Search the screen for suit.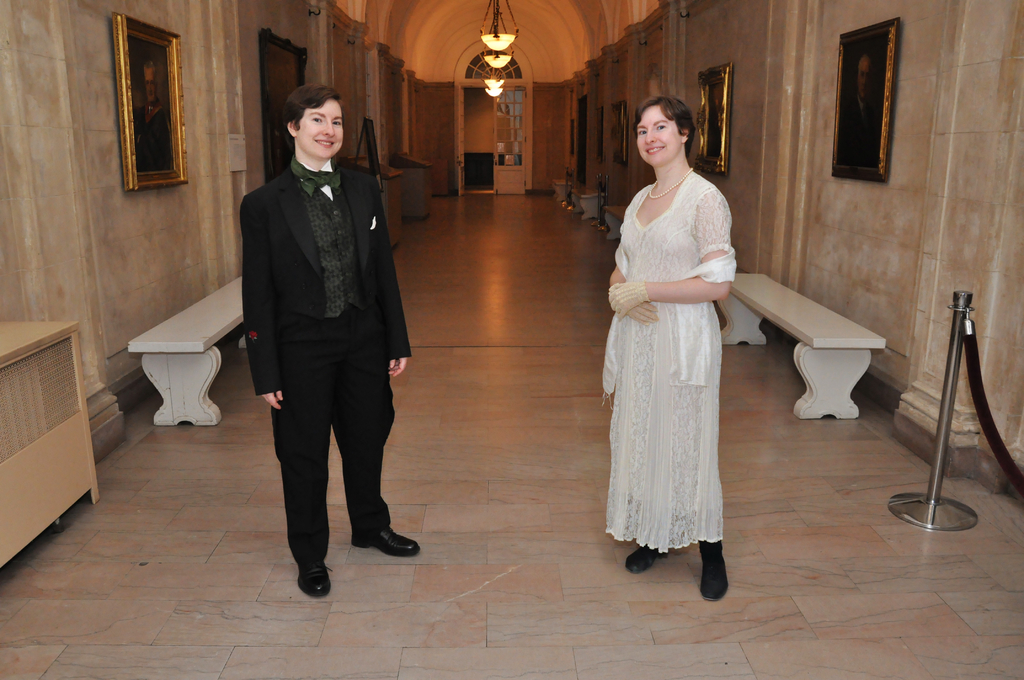
Found at 239,88,412,584.
